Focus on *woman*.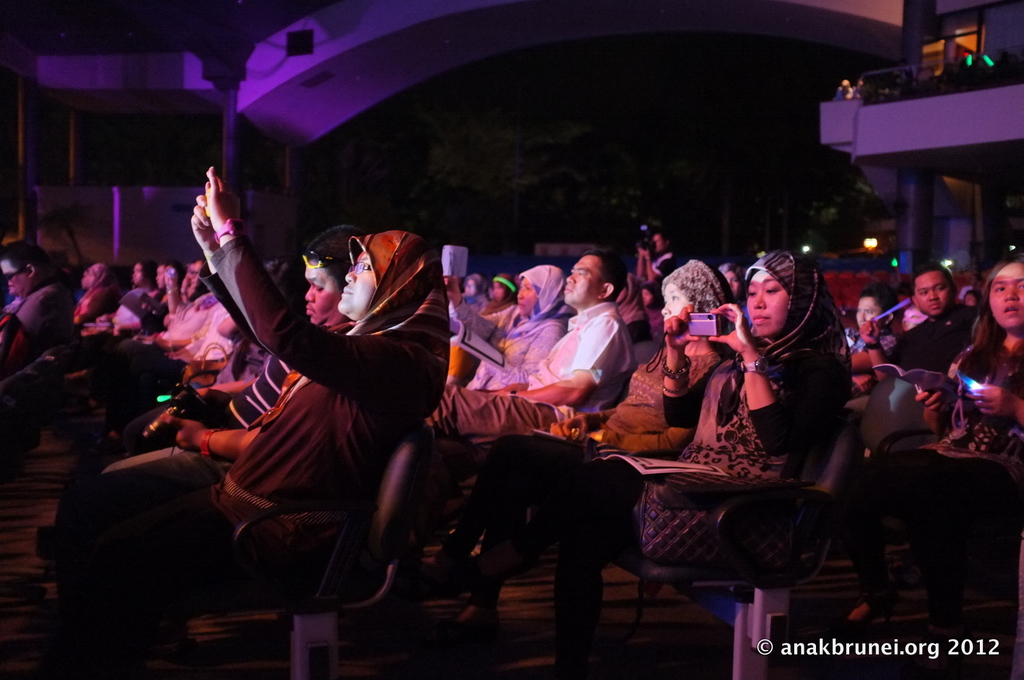
Focused at BBox(470, 267, 495, 313).
